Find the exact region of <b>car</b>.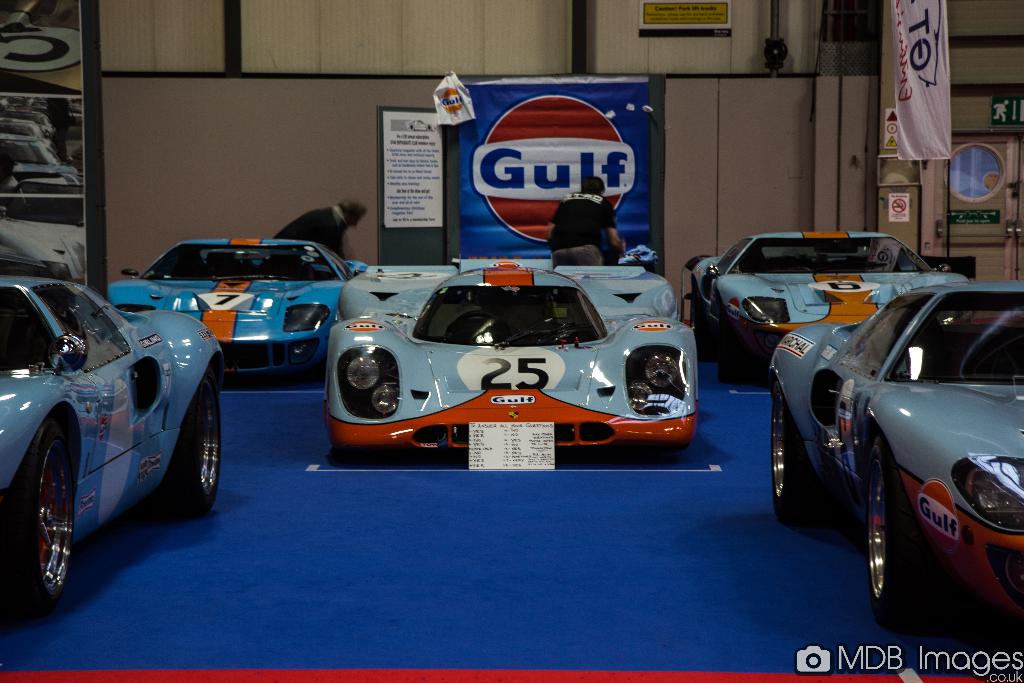
Exact region: bbox(1, 0, 82, 90).
